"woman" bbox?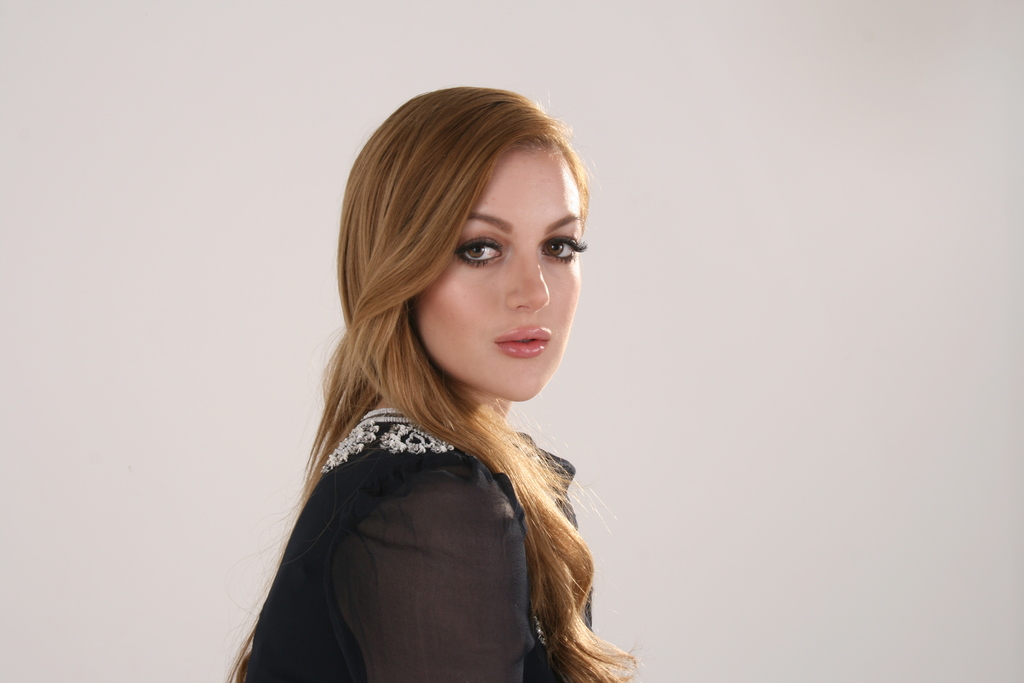
Rect(241, 85, 660, 680)
